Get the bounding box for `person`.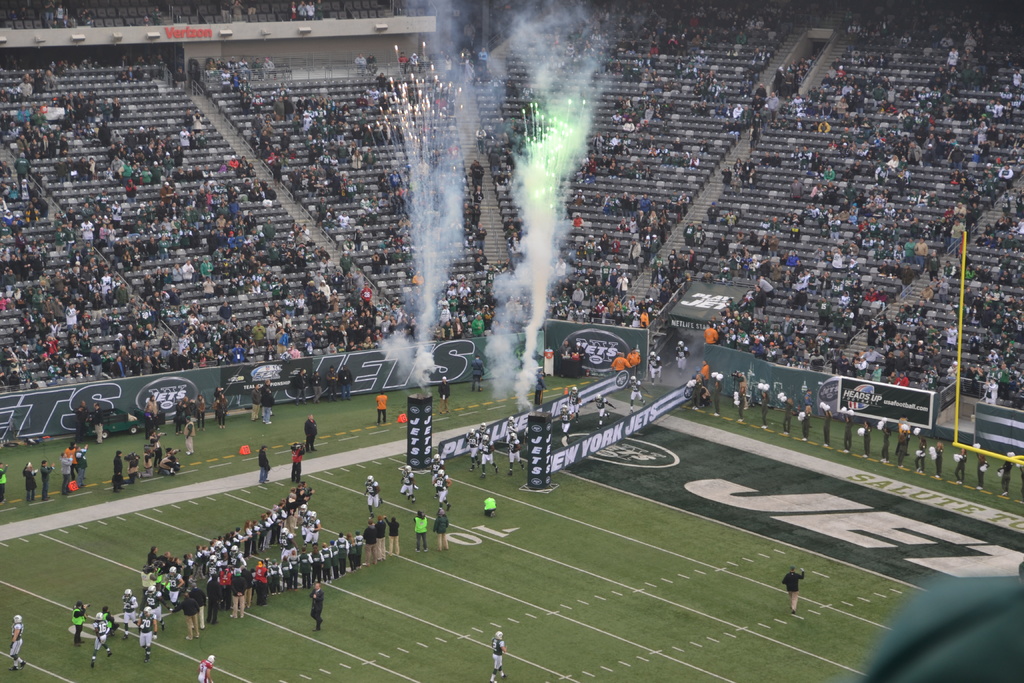
bbox=[843, 404, 853, 450].
